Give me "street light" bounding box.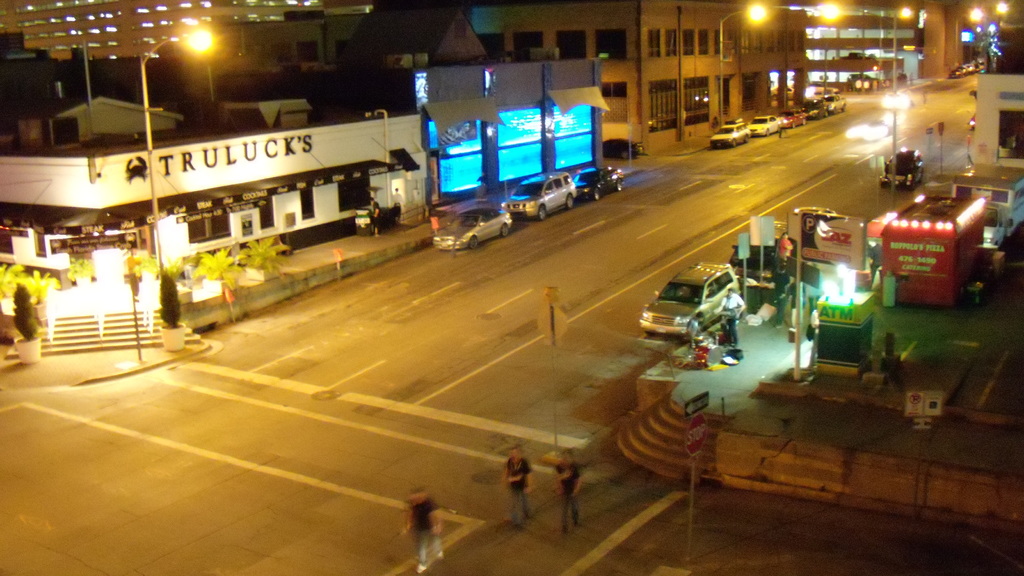
bbox=[781, 0, 844, 98].
